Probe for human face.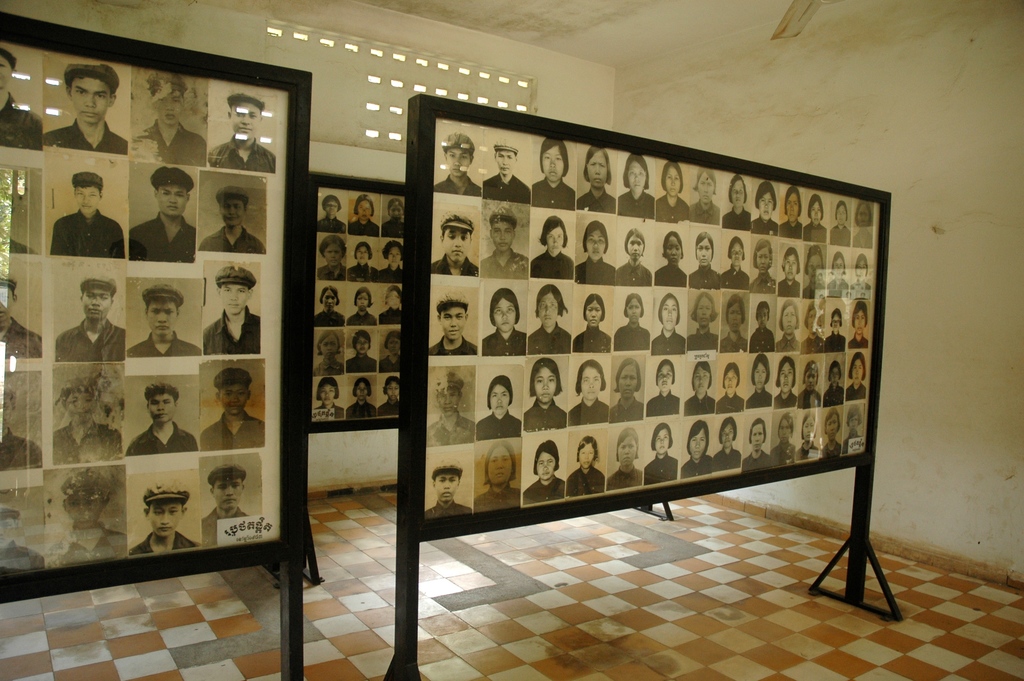
Probe result: {"left": 779, "top": 419, "right": 792, "bottom": 445}.
